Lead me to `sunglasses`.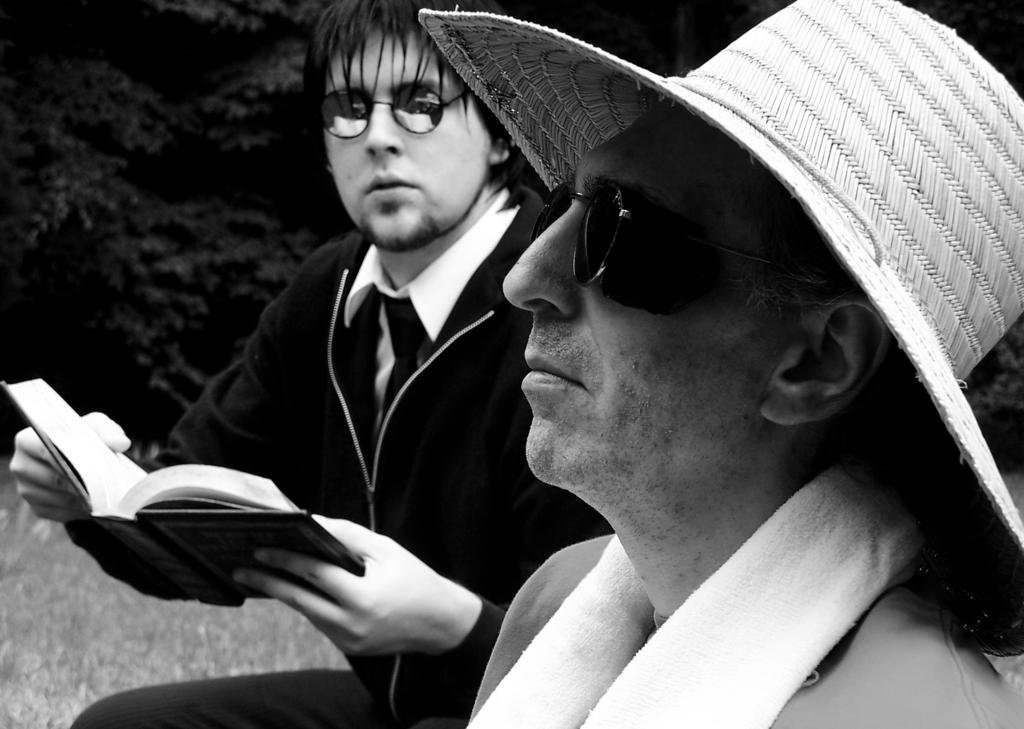
Lead to {"left": 531, "top": 180, "right": 855, "bottom": 319}.
